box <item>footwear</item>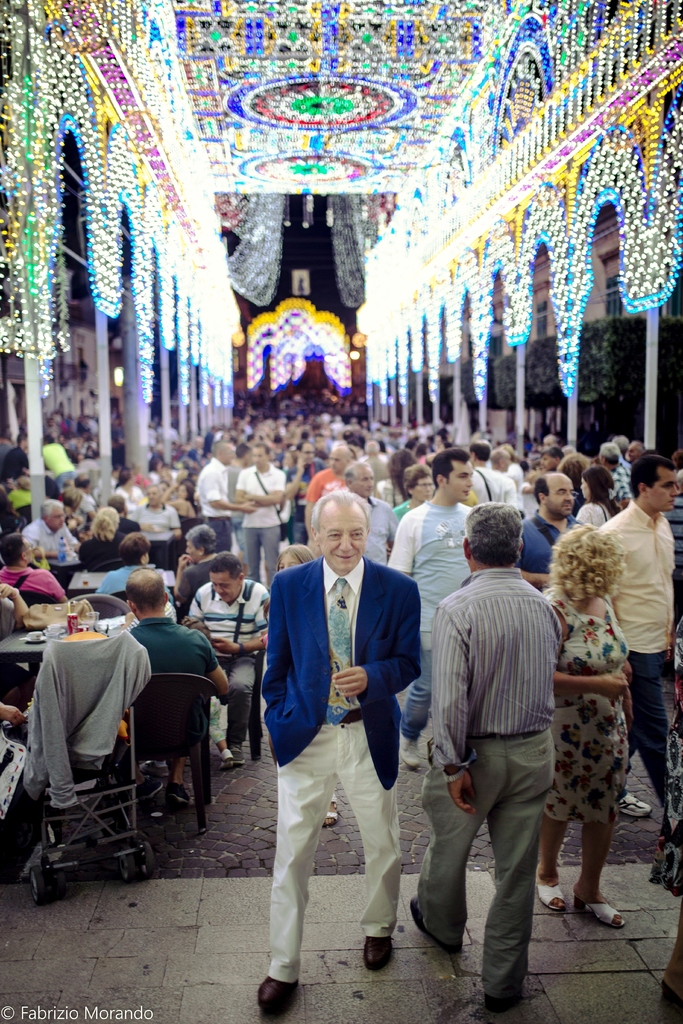
(x1=535, y1=881, x2=568, y2=911)
